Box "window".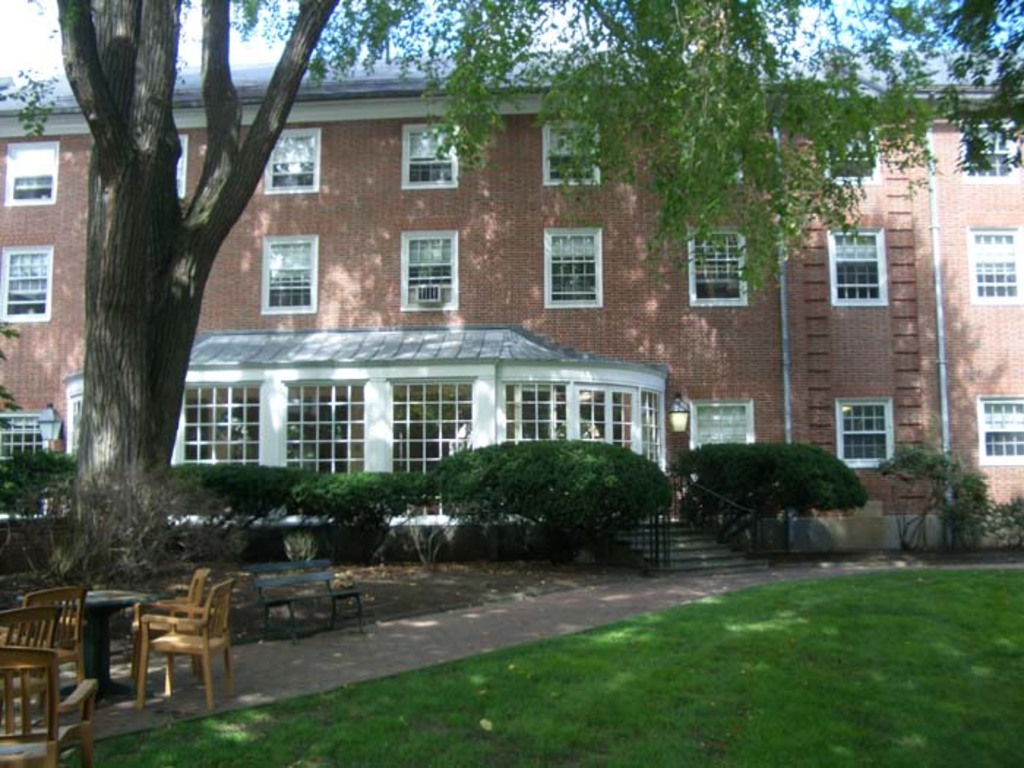
Rect(543, 118, 603, 184).
